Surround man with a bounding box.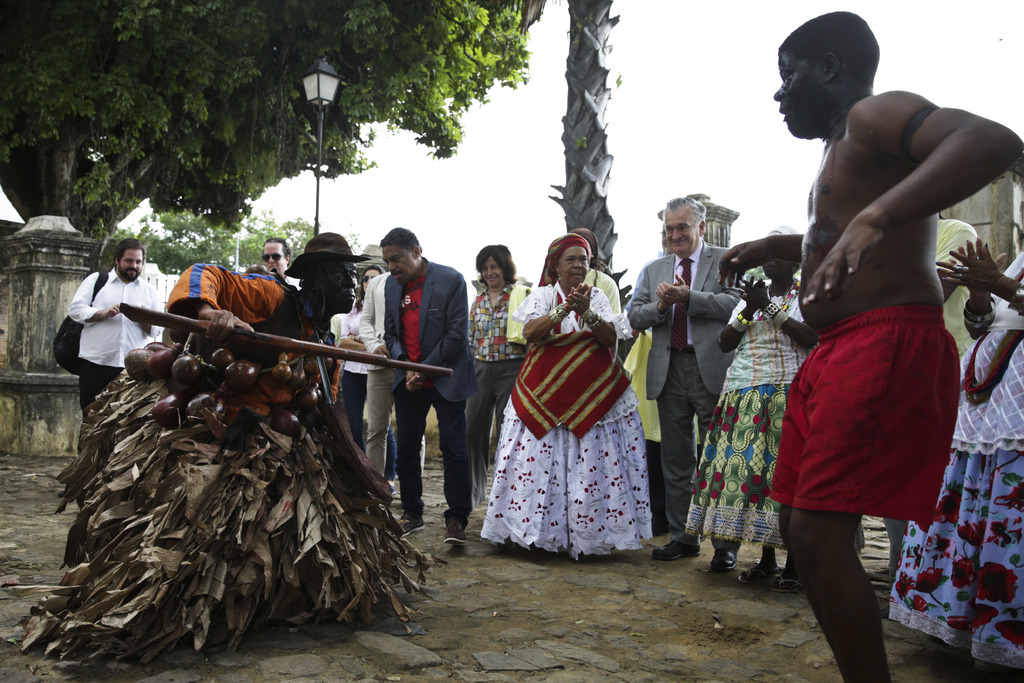
382,229,479,544.
